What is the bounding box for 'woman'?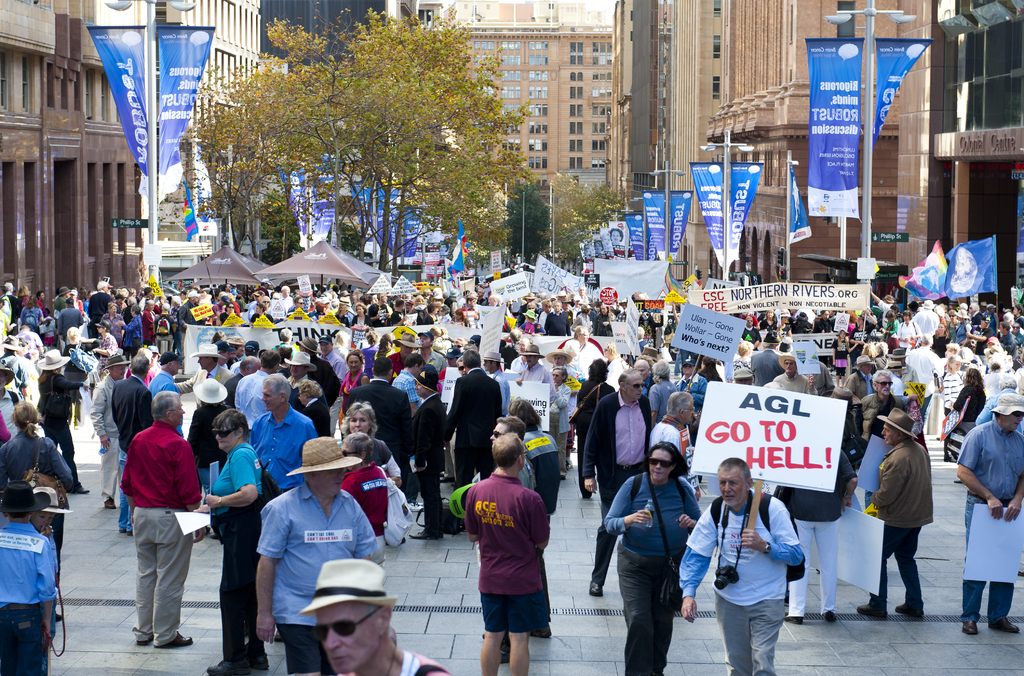
box(757, 308, 778, 333).
